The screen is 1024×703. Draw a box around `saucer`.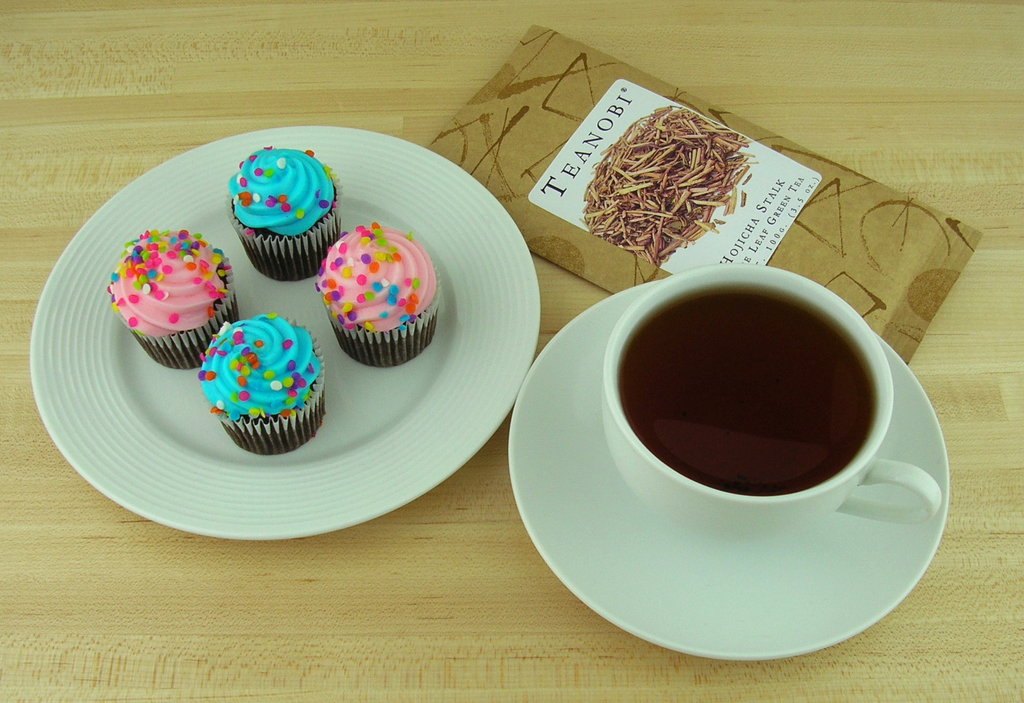
[508,277,948,654].
